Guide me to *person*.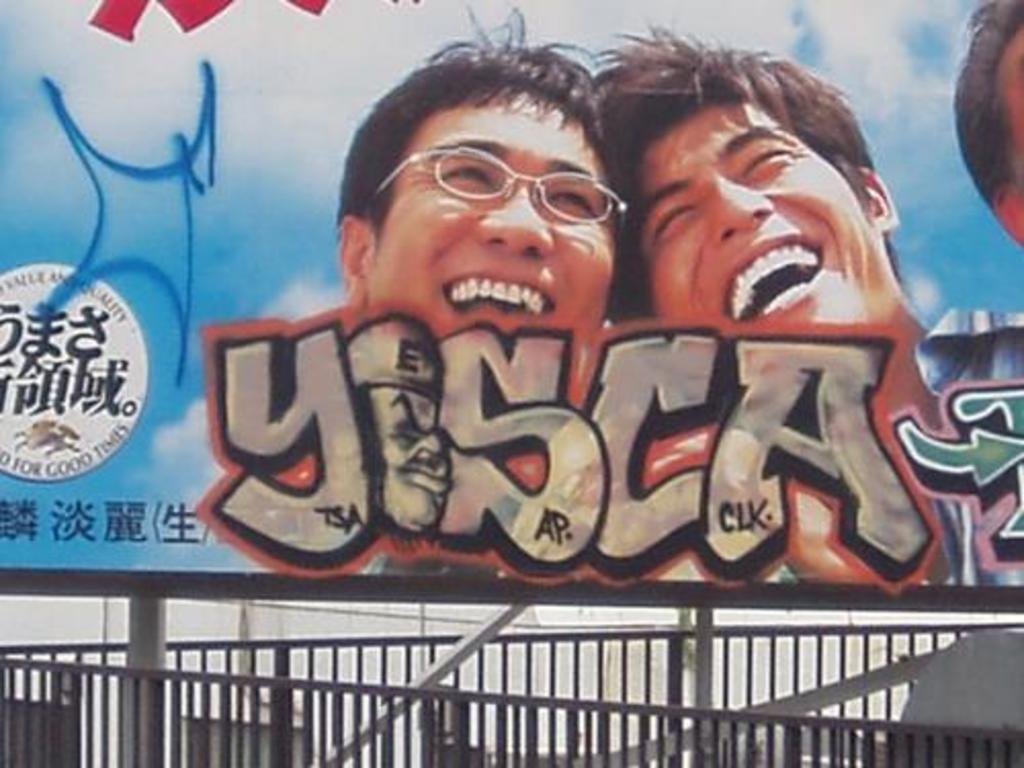
Guidance: <bbox>958, 0, 1022, 272</bbox>.
